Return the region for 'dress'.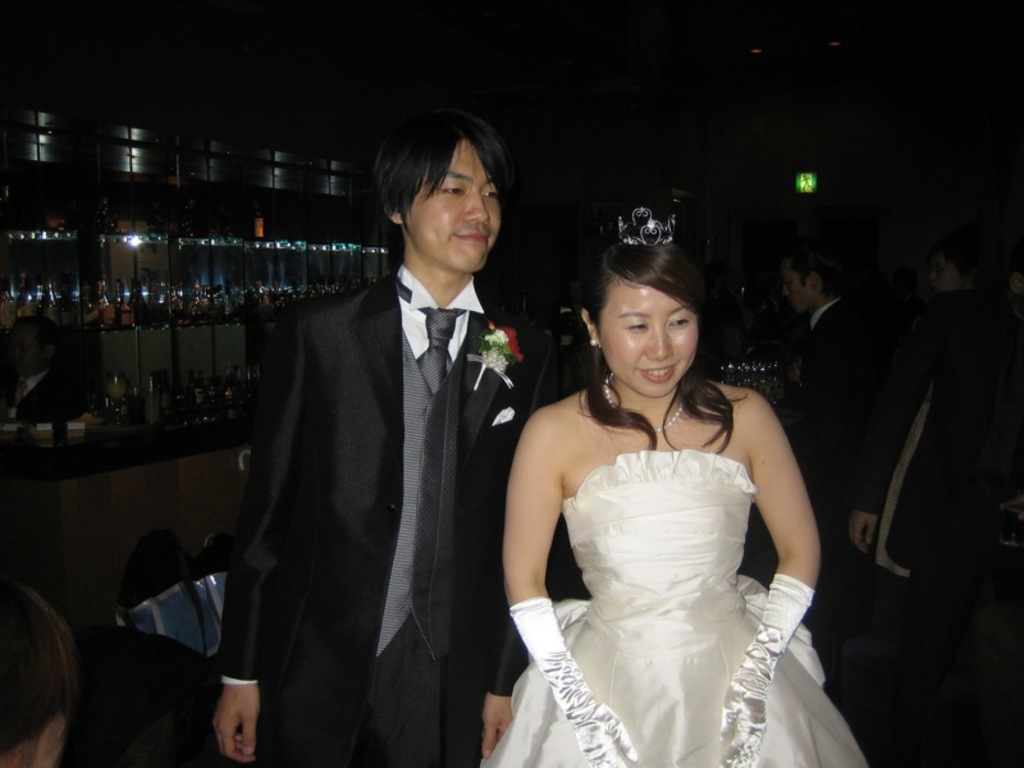
l=477, t=447, r=874, b=767.
